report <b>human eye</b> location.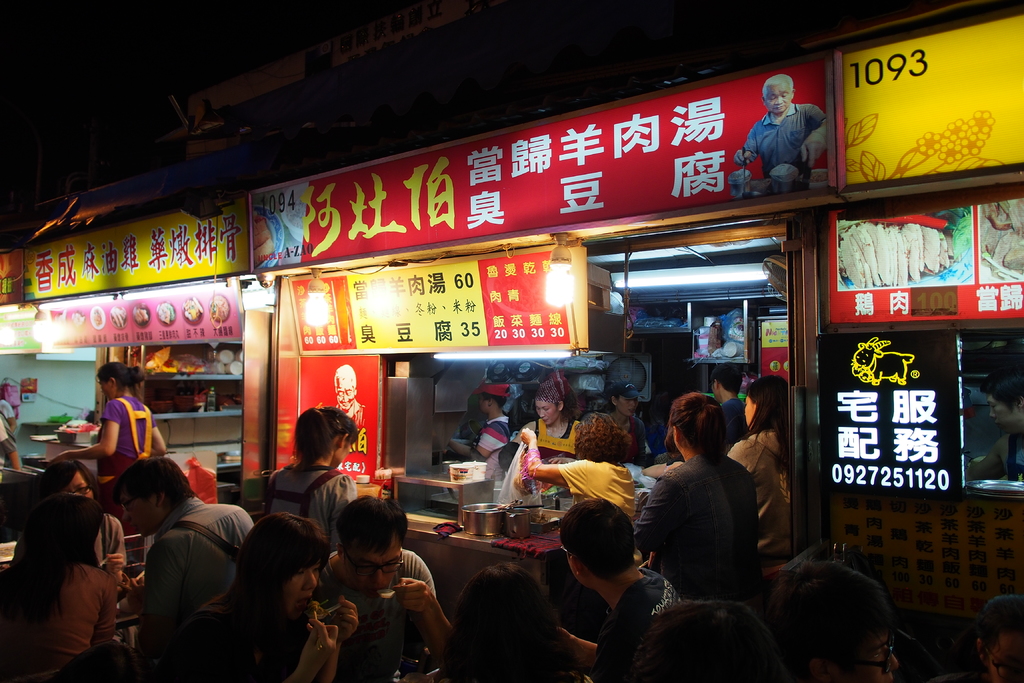
Report: crop(385, 561, 401, 568).
